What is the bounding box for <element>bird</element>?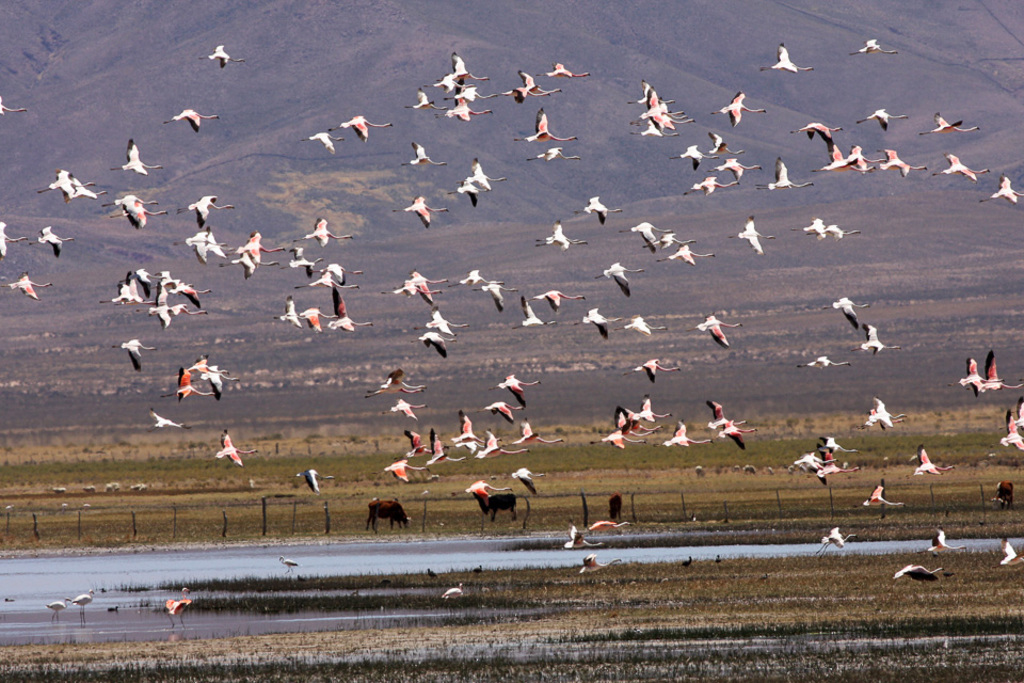
l=762, t=41, r=817, b=73.
